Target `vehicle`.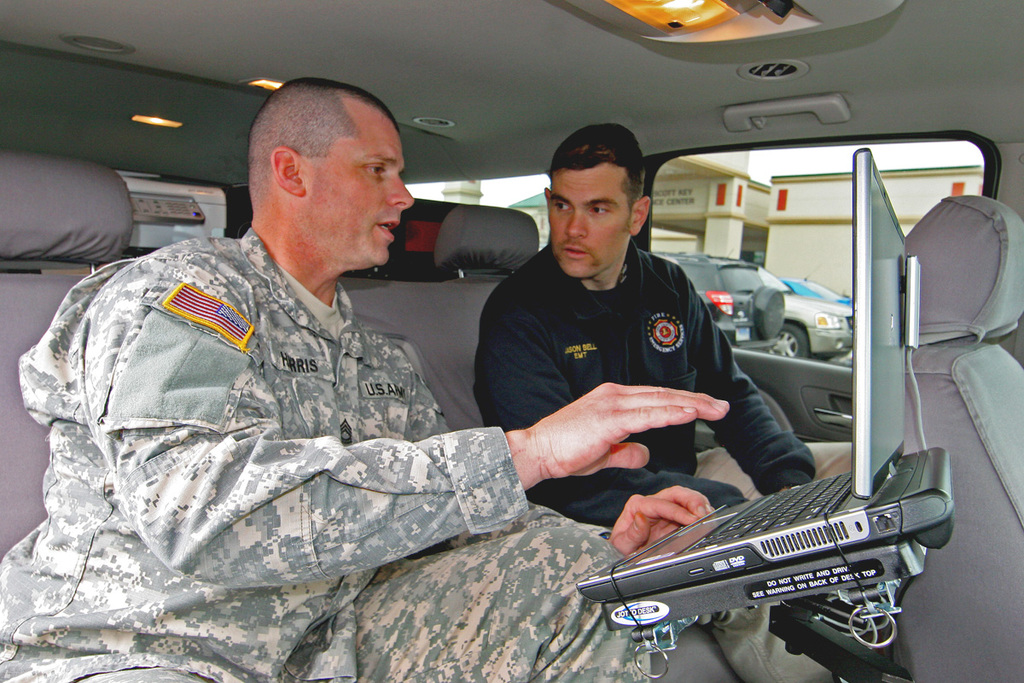
Target region: select_region(658, 248, 784, 359).
